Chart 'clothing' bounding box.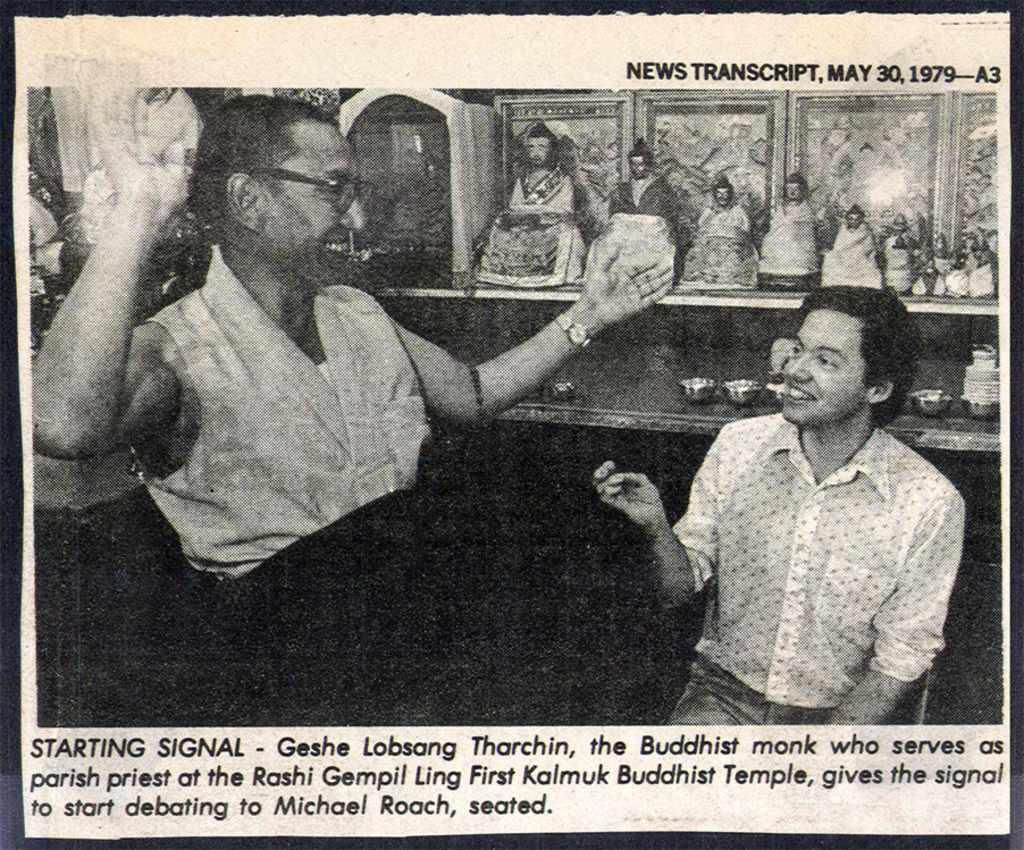
Charted: left=142, top=243, right=439, bottom=580.
